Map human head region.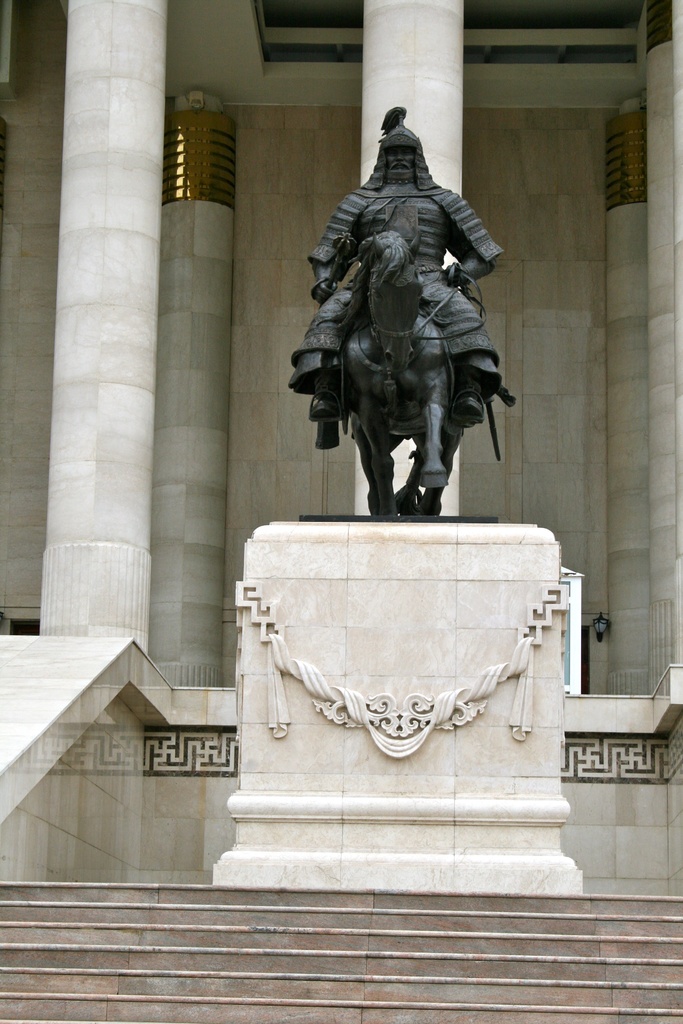
Mapped to (384,147,419,188).
